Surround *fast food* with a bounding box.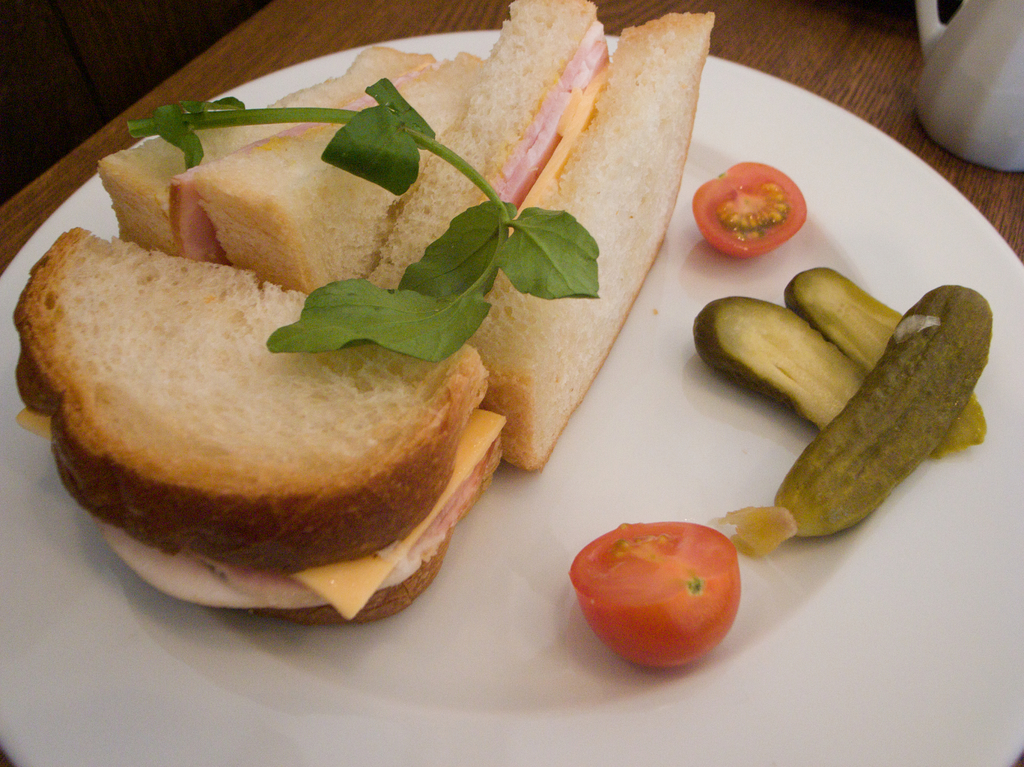
x1=13, y1=0, x2=710, y2=633.
